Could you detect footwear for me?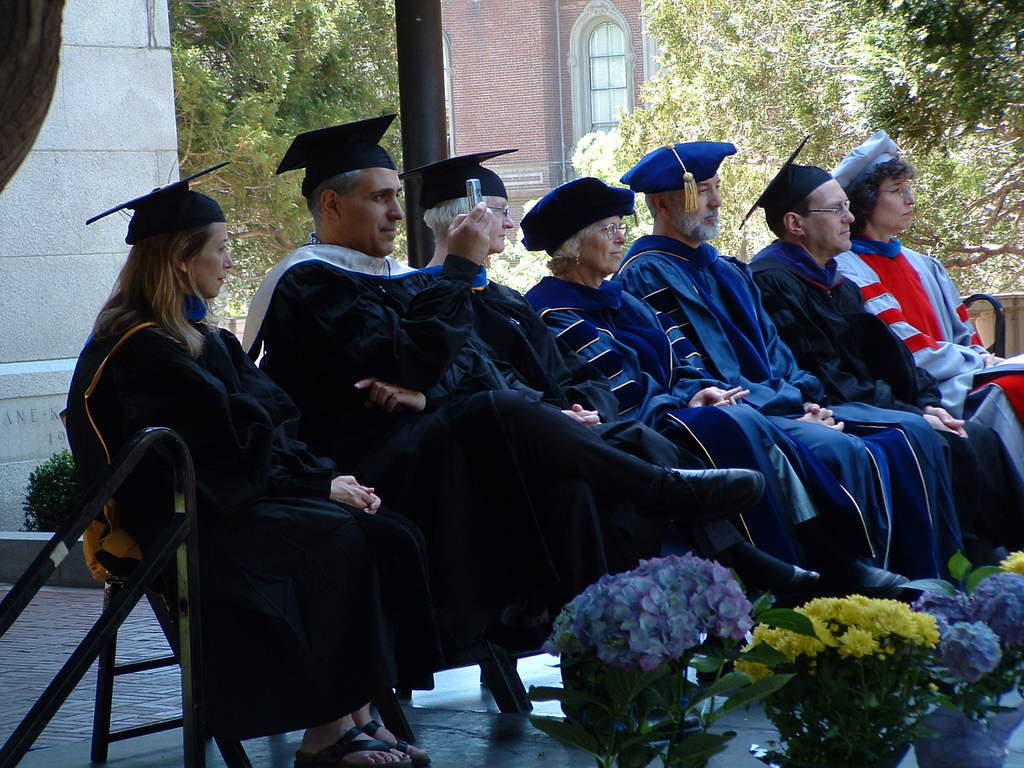
Detection result: select_region(356, 717, 432, 764).
